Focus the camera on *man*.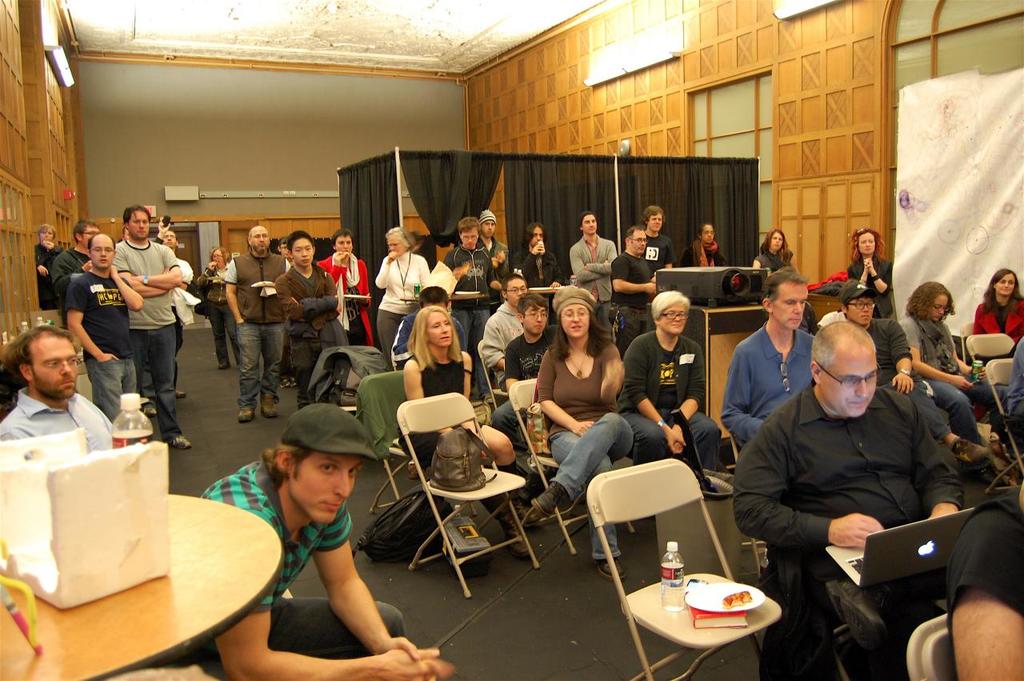
Focus region: (64, 232, 146, 416).
